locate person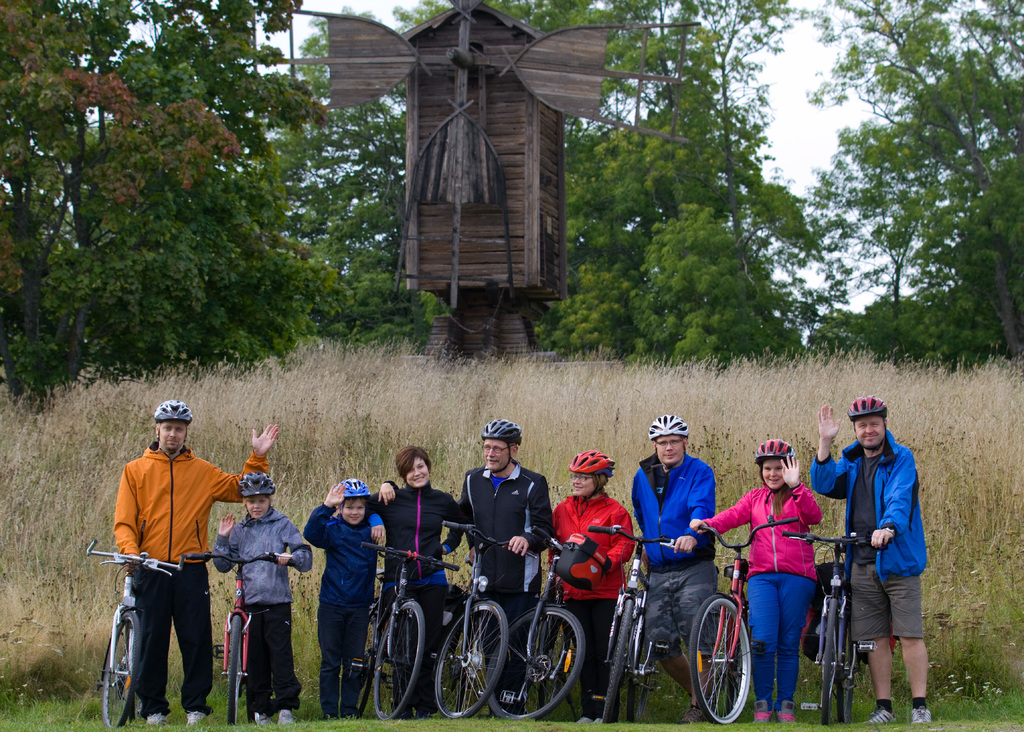
688,437,826,723
